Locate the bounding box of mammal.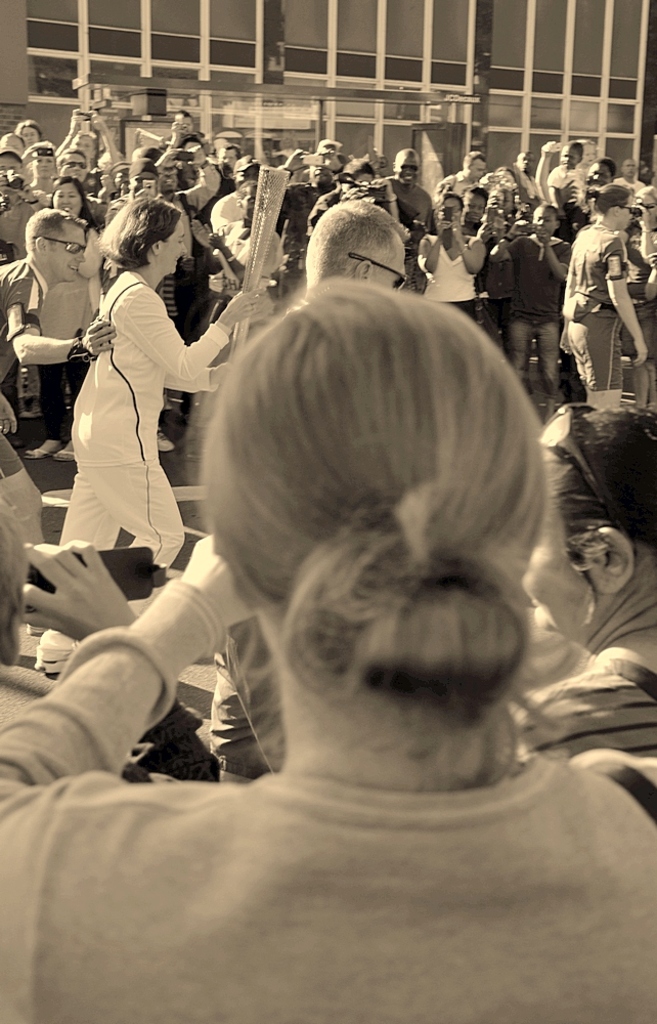
Bounding box: bbox=(0, 485, 220, 776).
